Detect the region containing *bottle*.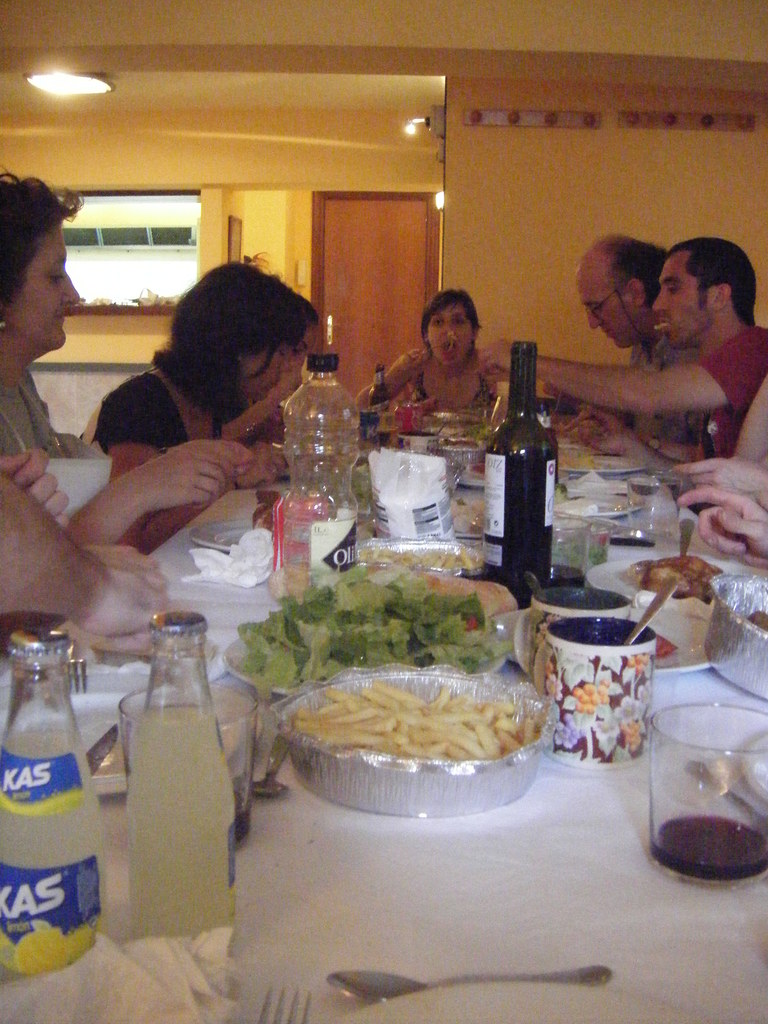
125, 596, 237, 922.
